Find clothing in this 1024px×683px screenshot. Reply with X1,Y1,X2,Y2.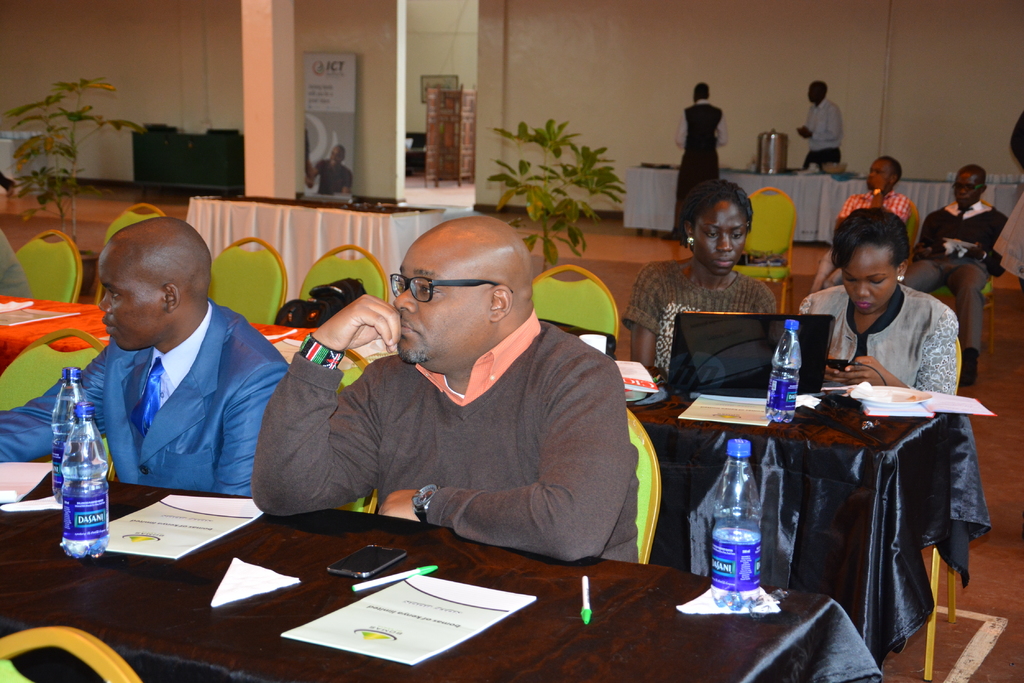
799,283,955,396.
